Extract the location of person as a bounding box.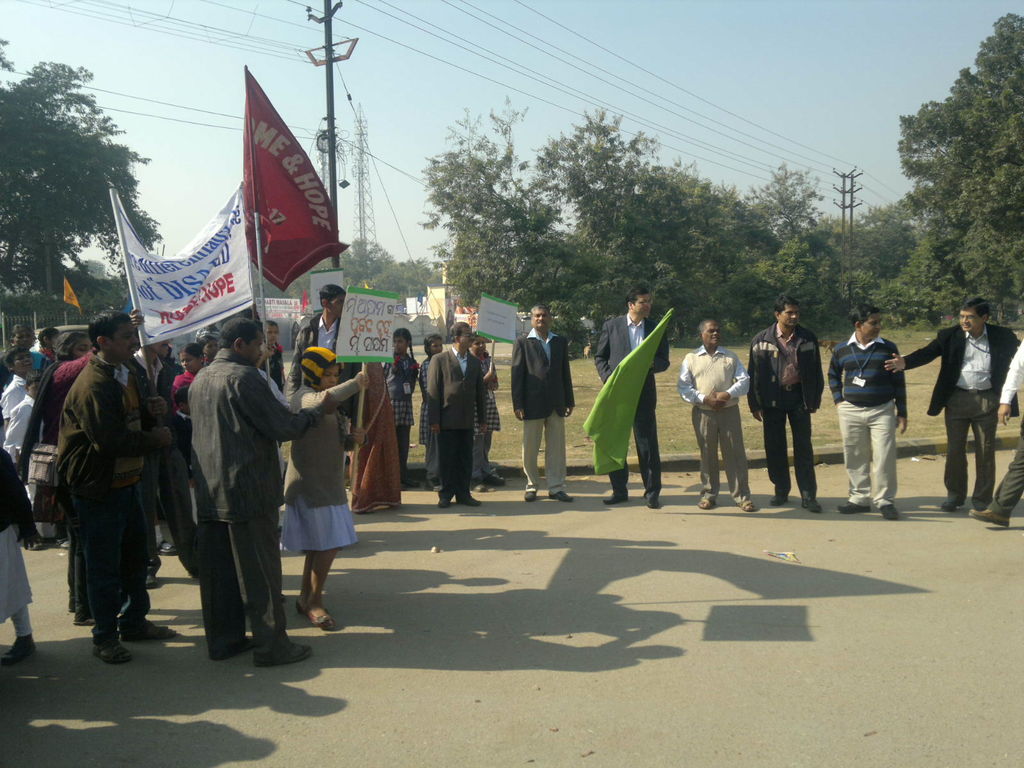
[left=675, top=311, right=752, bottom=513].
